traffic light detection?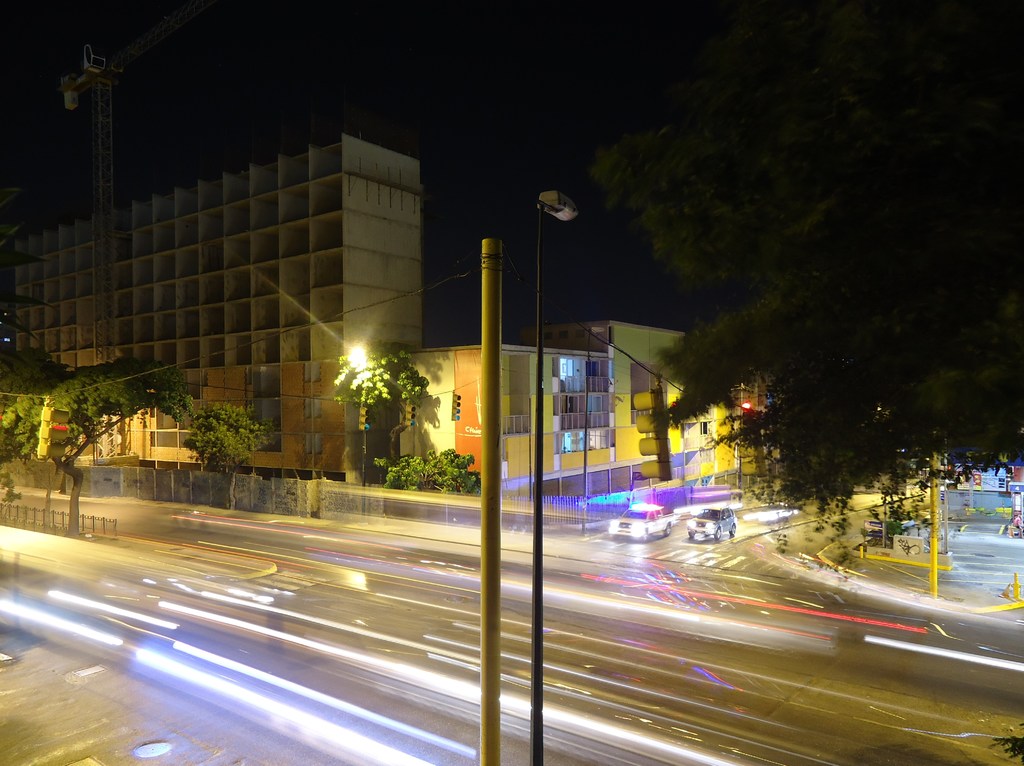
BBox(634, 378, 673, 481)
